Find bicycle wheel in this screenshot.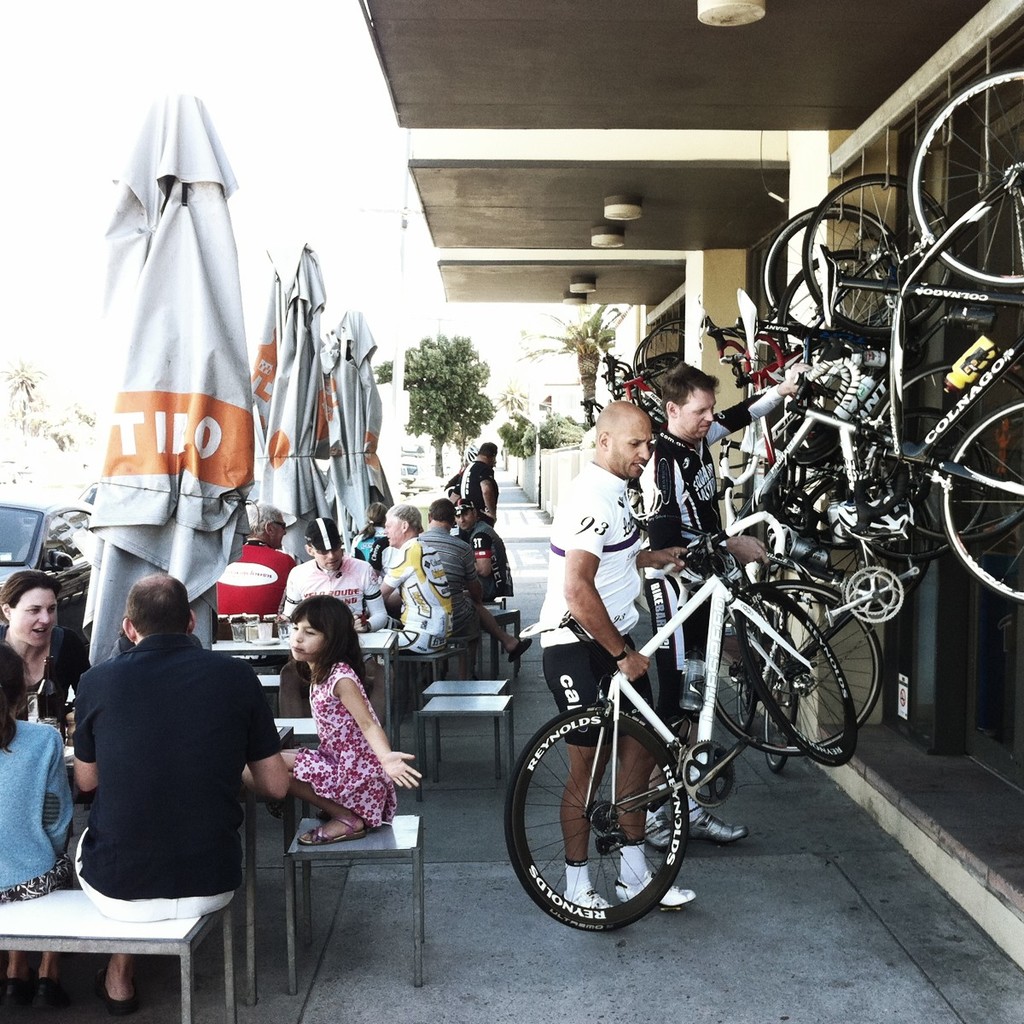
The bounding box for bicycle wheel is [760, 200, 899, 346].
